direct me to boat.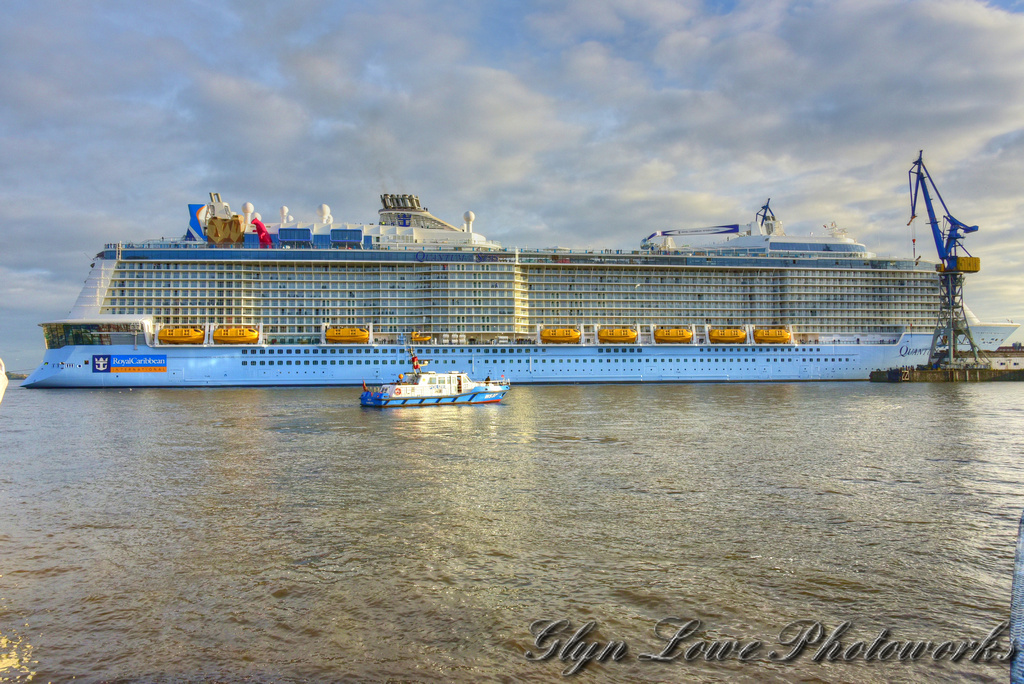
Direction: region(360, 348, 511, 416).
